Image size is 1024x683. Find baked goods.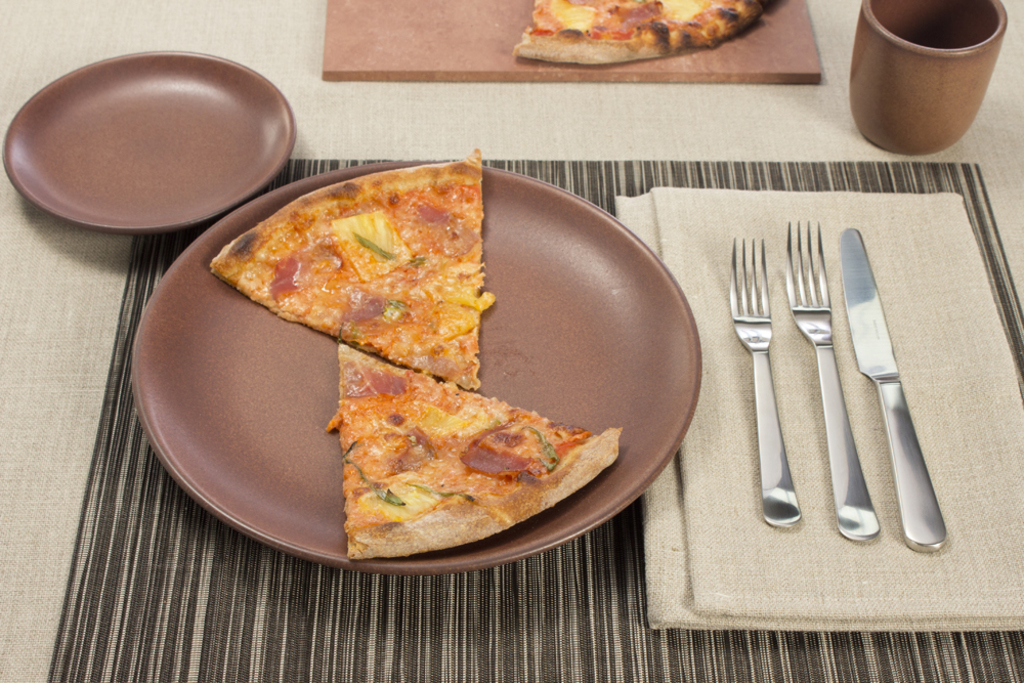
[336, 335, 630, 562].
